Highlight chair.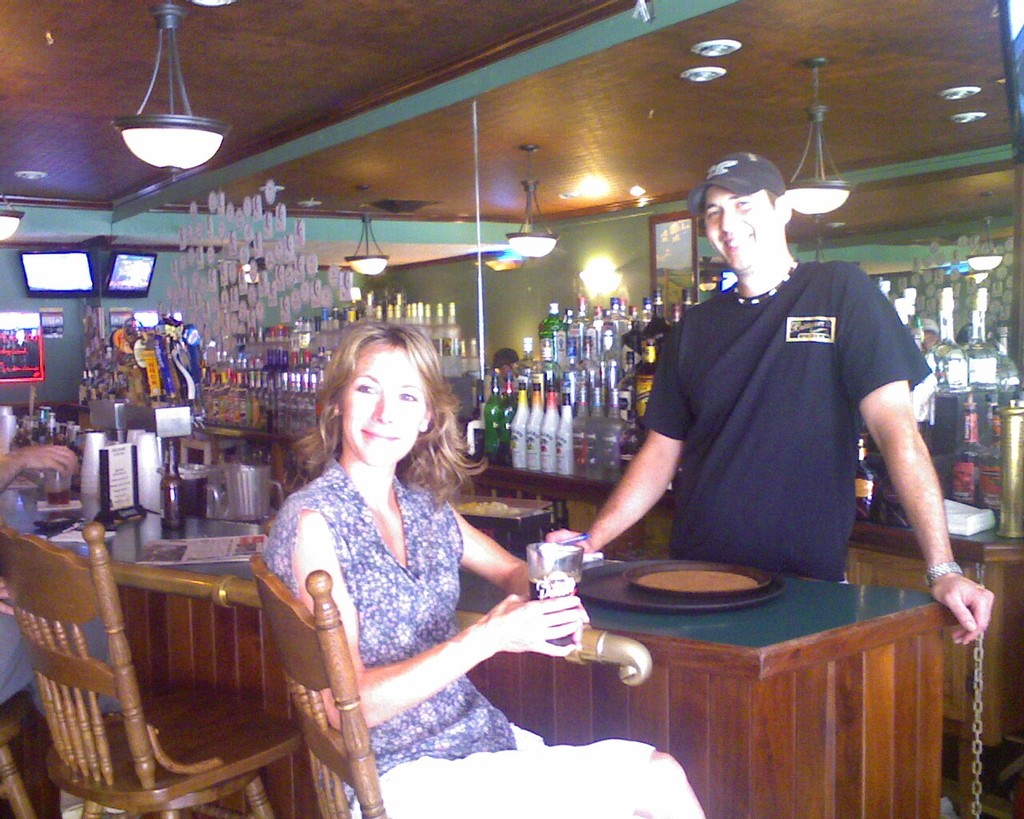
Highlighted region: (0,701,38,818).
